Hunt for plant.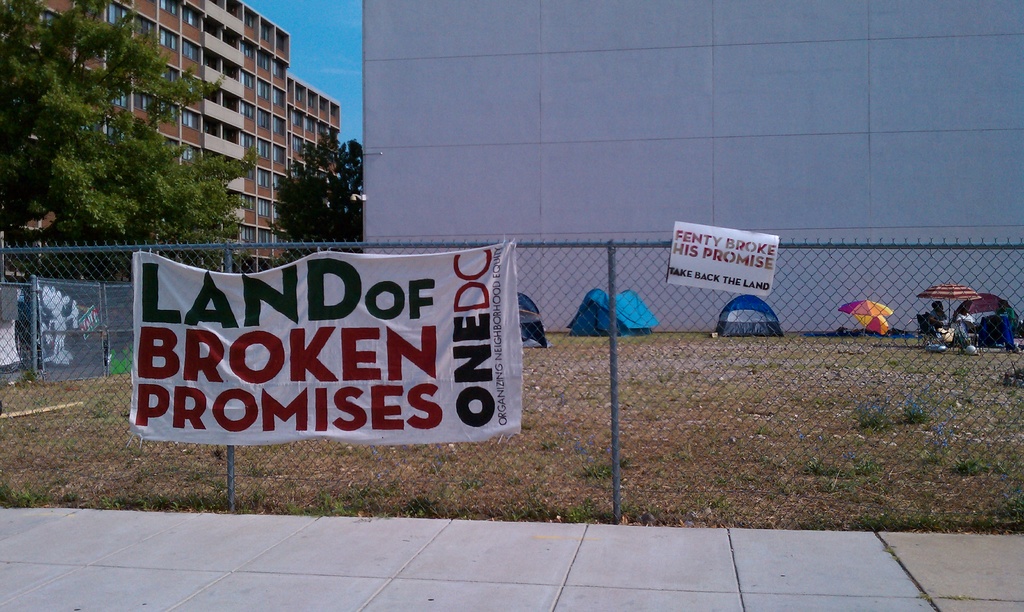
Hunted down at (x1=3, y1=478, x2=38, y2=510).
